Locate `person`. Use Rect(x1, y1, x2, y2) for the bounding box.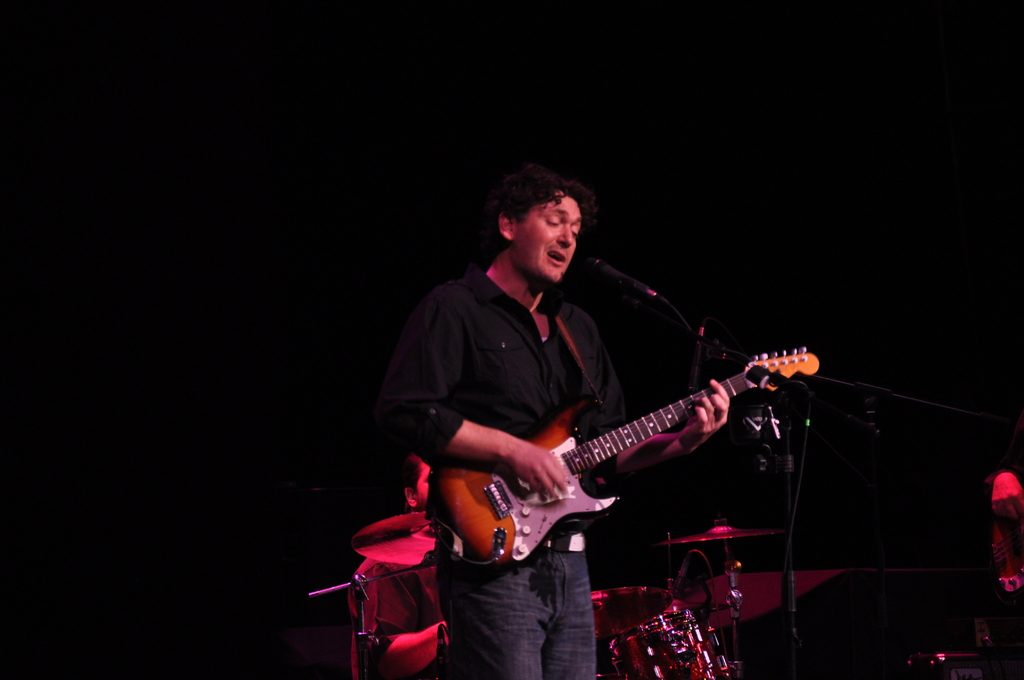
Rect(371, 163, 734, 679).
